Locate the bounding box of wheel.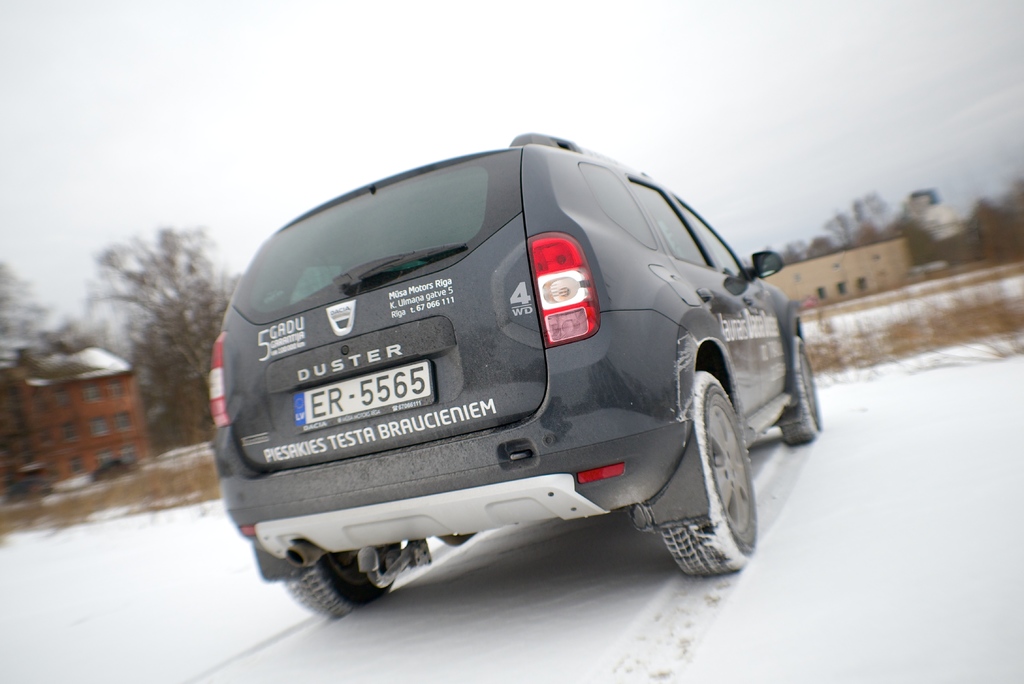
Bounding box: crop(279, 555, 370, 616).
